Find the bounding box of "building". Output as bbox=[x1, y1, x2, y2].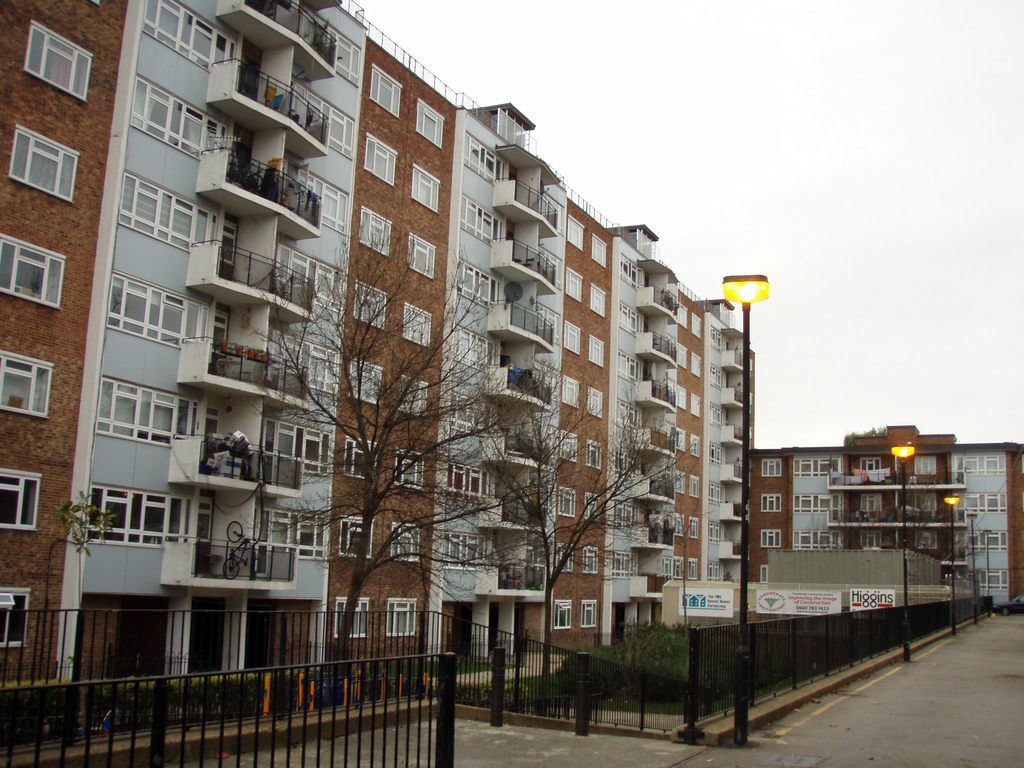
bbox=[745, 424, 1023, 606].
